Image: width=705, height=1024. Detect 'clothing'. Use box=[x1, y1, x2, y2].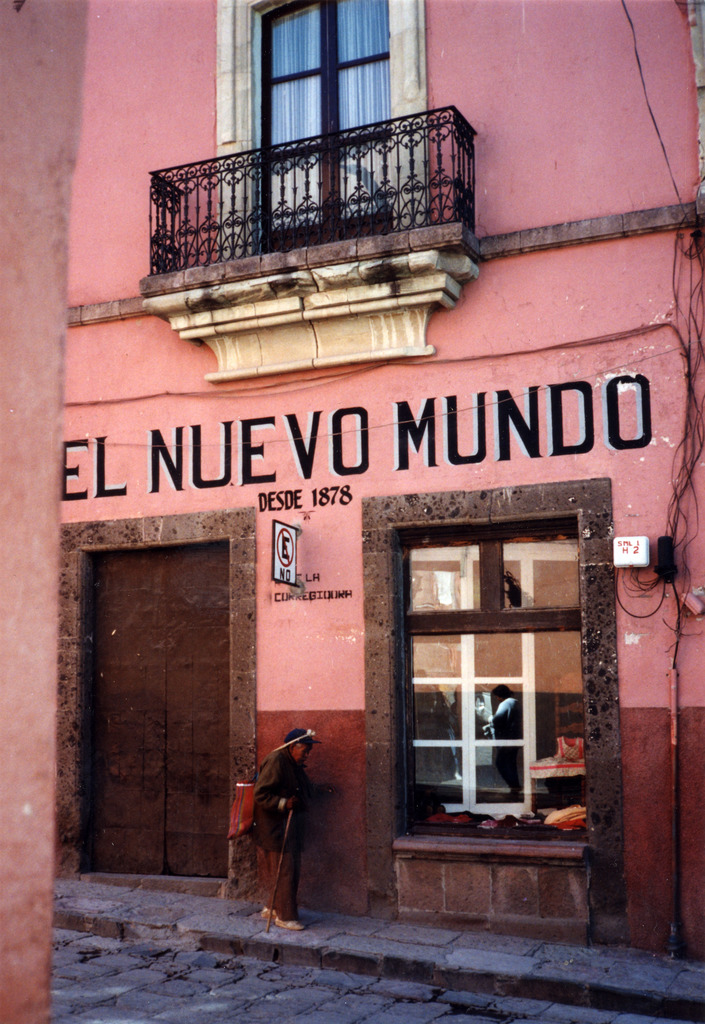
box=[252, 751, 305, 923].
